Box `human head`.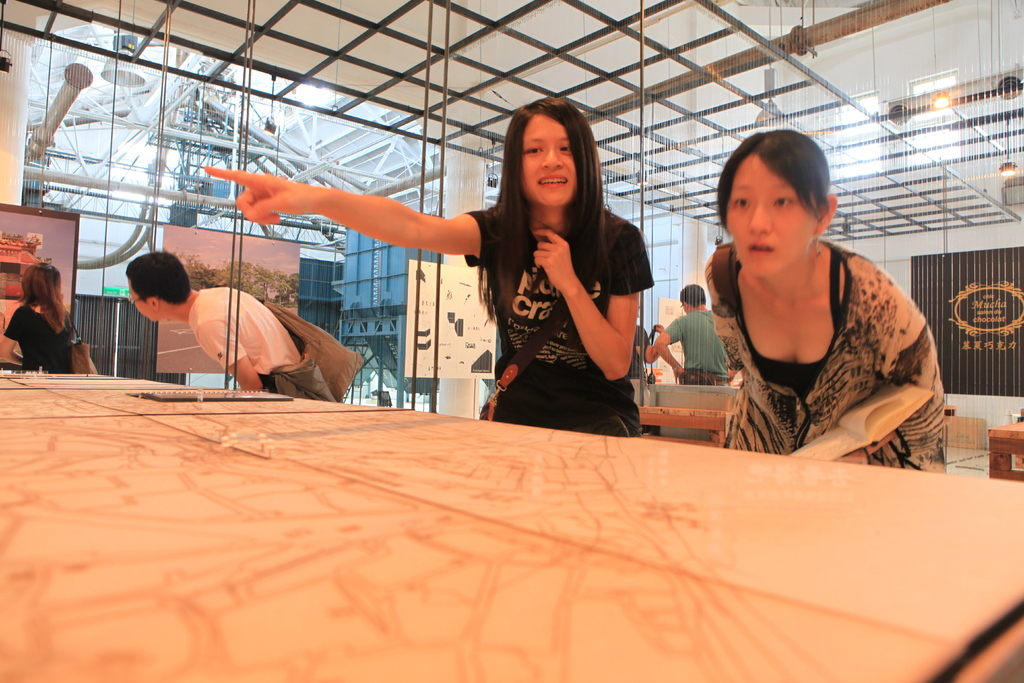
[124,249,194,321].
